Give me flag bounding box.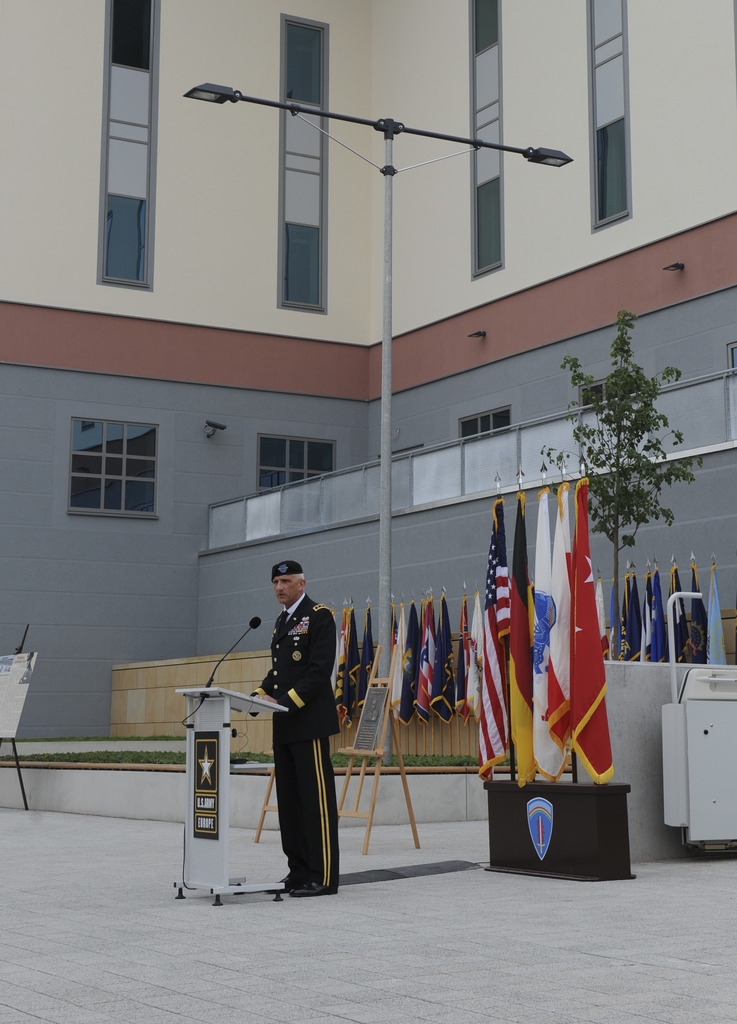
(400, 610, 423, 724).
